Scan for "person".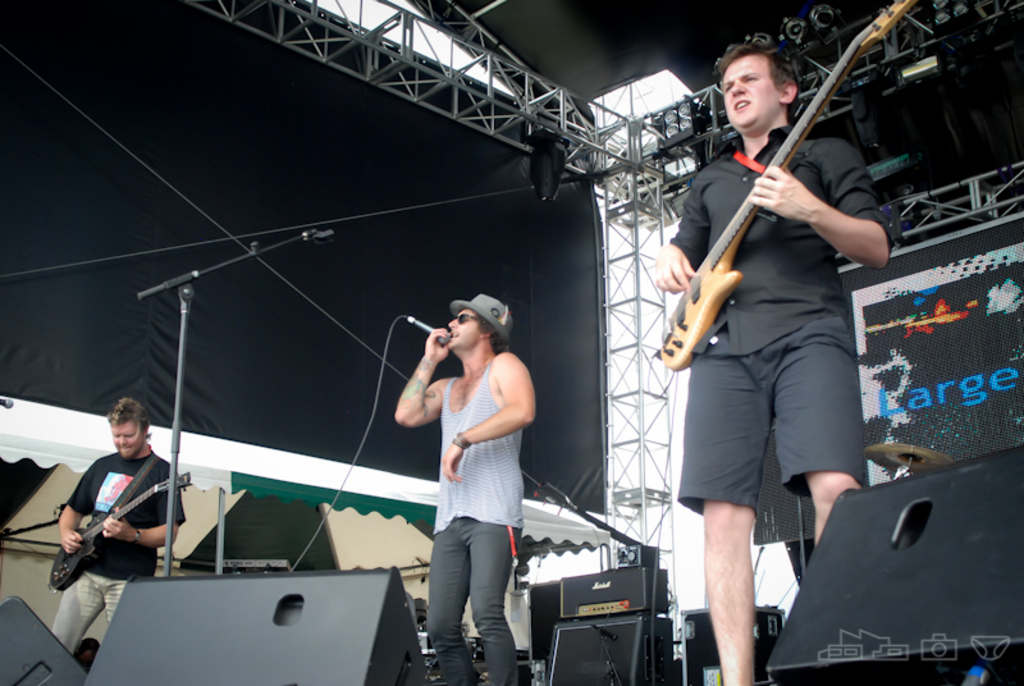
Scan result: crop(392, 289, 535, 685).
